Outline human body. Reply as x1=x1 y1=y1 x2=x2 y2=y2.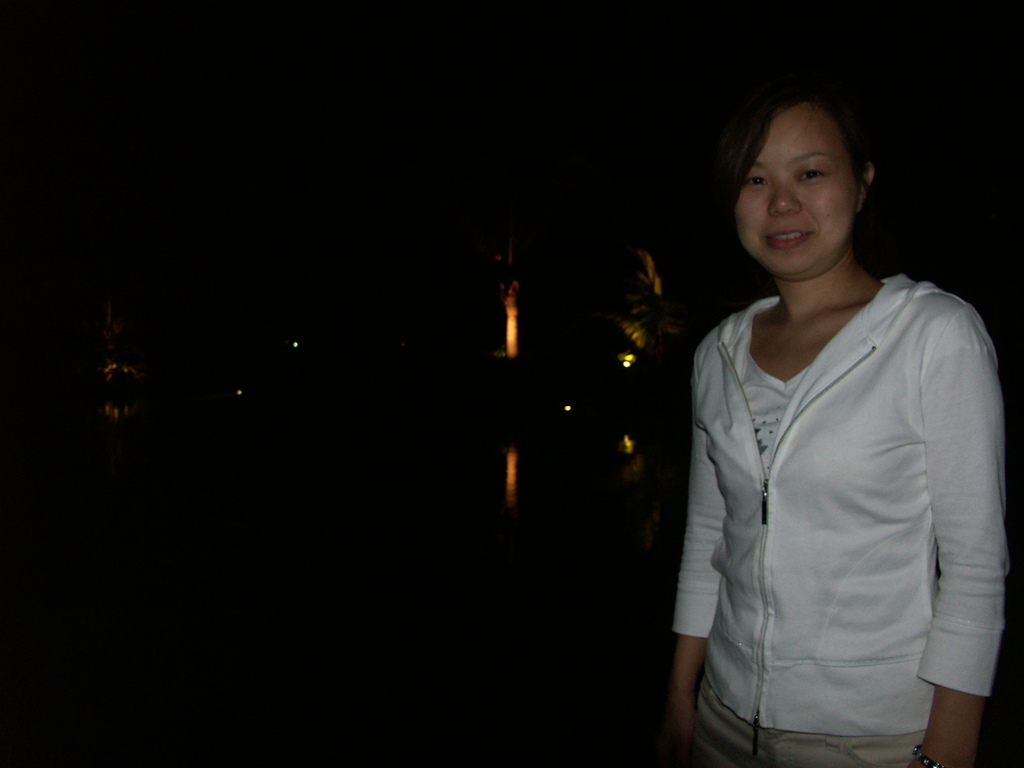
x1=656 y1=92 x2=1012 y2=767.
